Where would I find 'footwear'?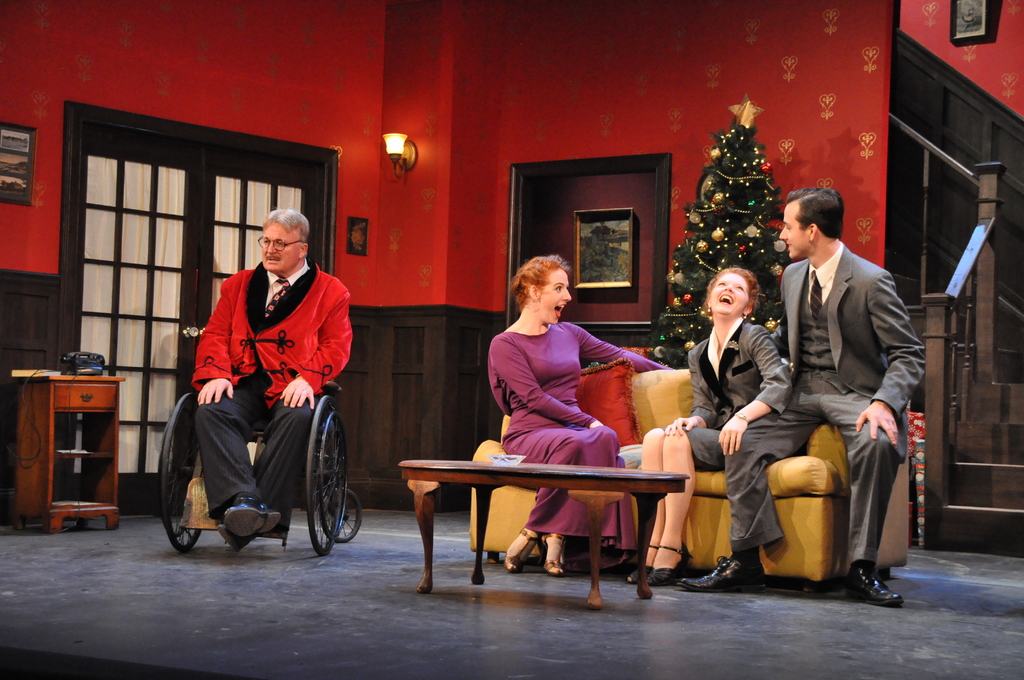
At crop(216, 518, 253, 555).
